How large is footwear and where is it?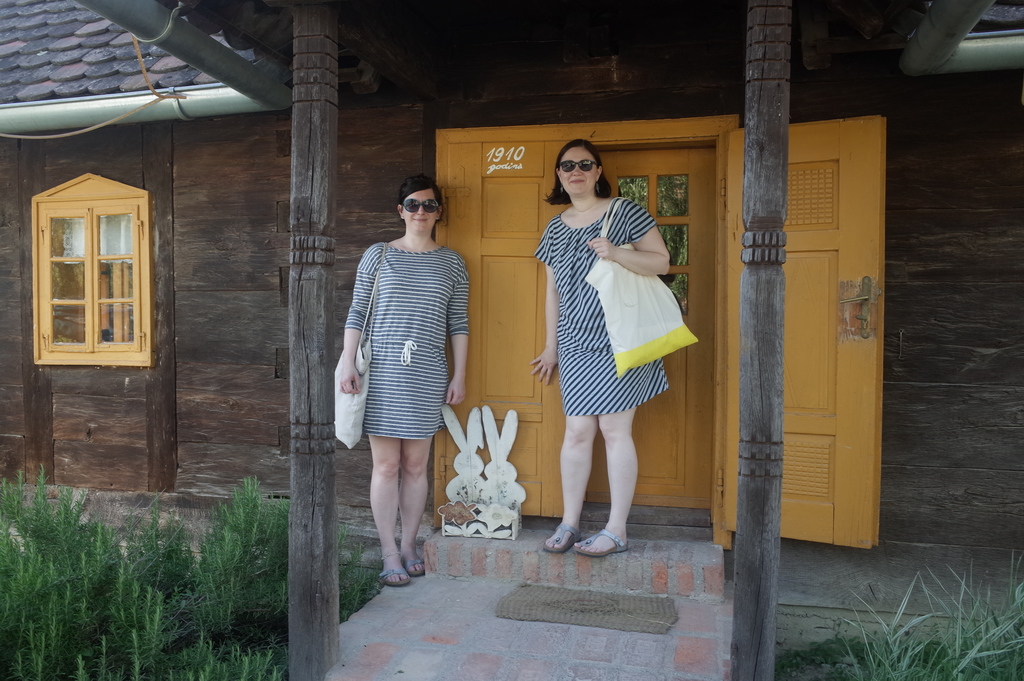
Bounding box: [x1=400, y1=546, x2=429, y2=578].
